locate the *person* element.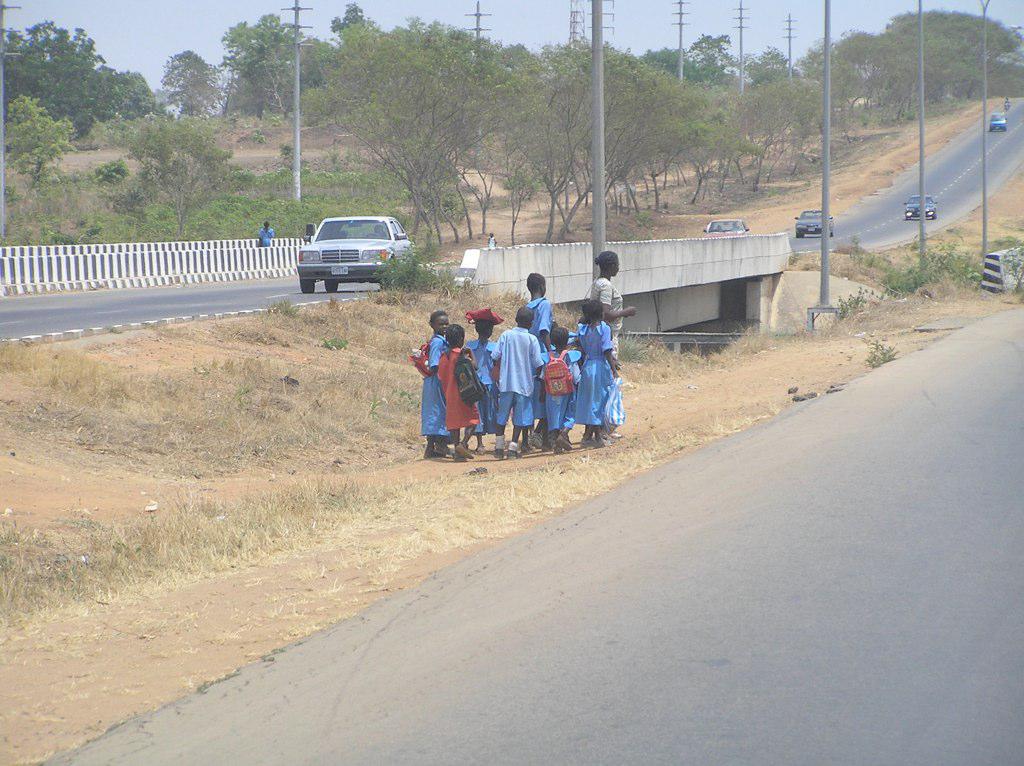
Element bbox: left=574, top=294, right=620, bottom=447.
